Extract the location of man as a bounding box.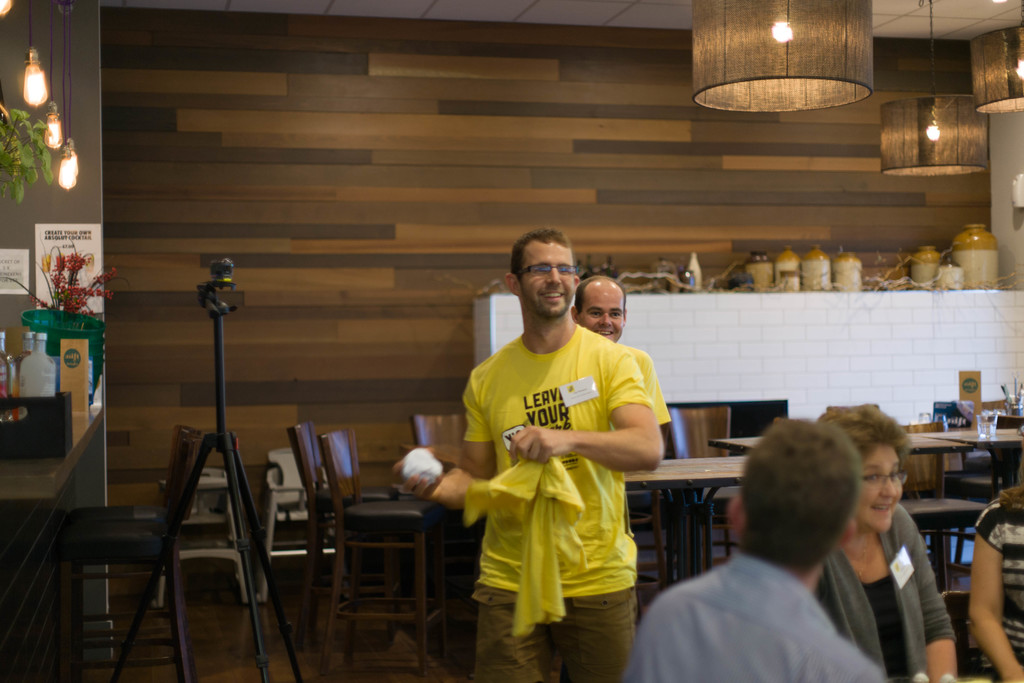
x1=618 y1=415 x2=891 y2=682.
